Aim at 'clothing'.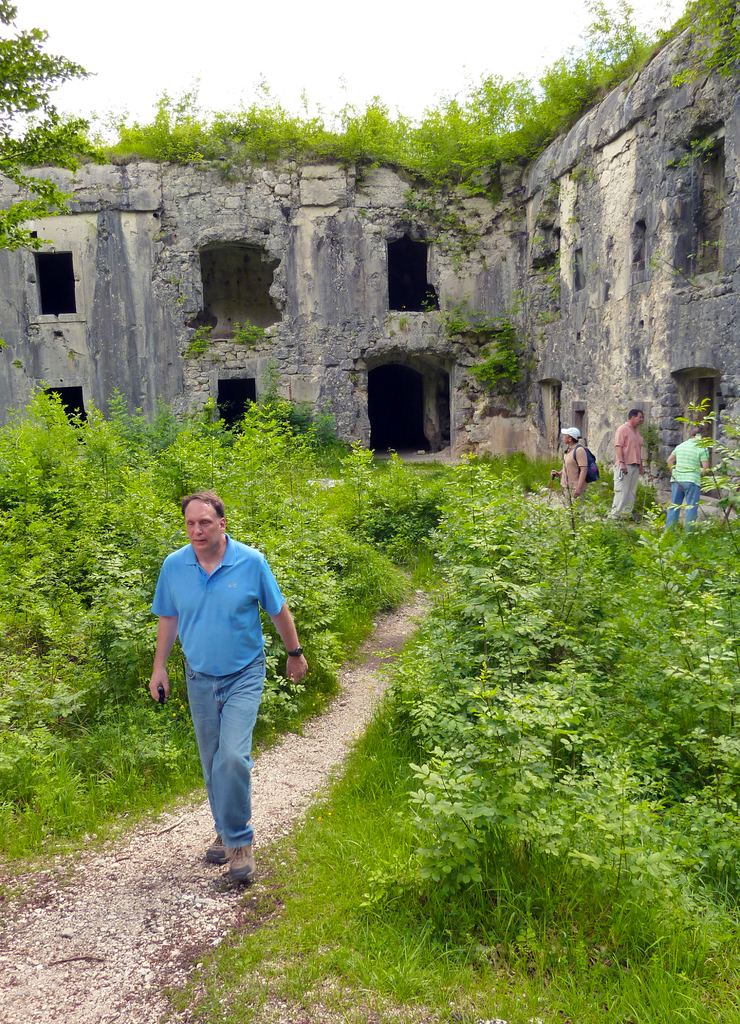
Aimed at left=550, top=435, right=592, bottom=503.
